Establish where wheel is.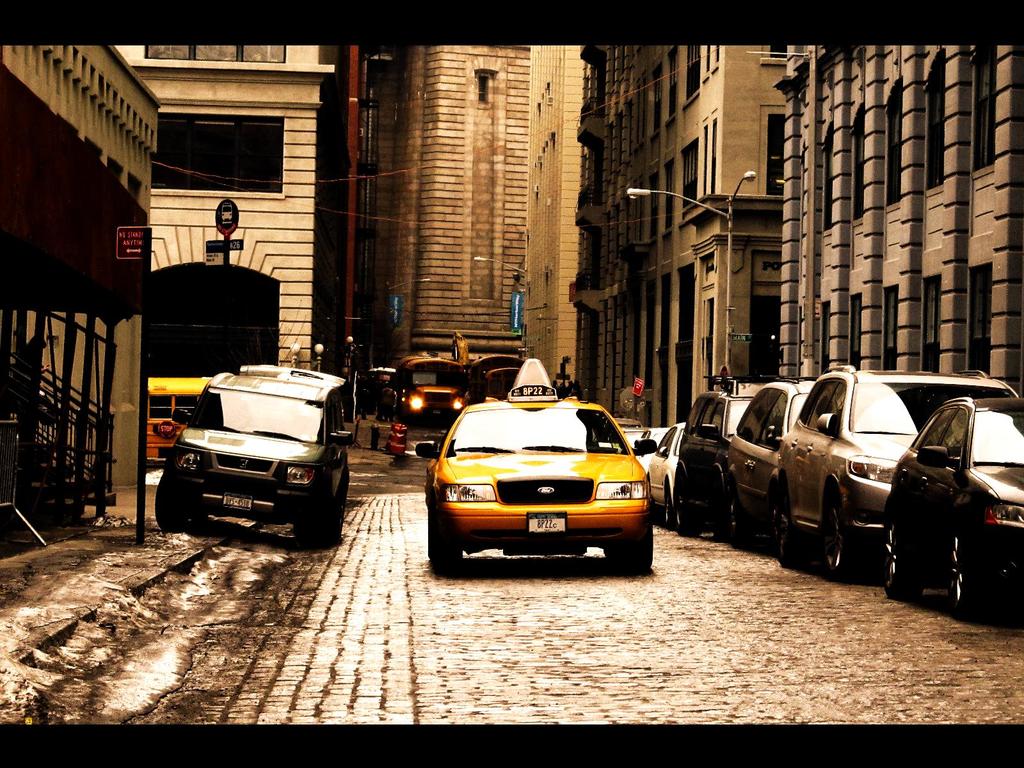
Established at [878, 522, 924, 602].
